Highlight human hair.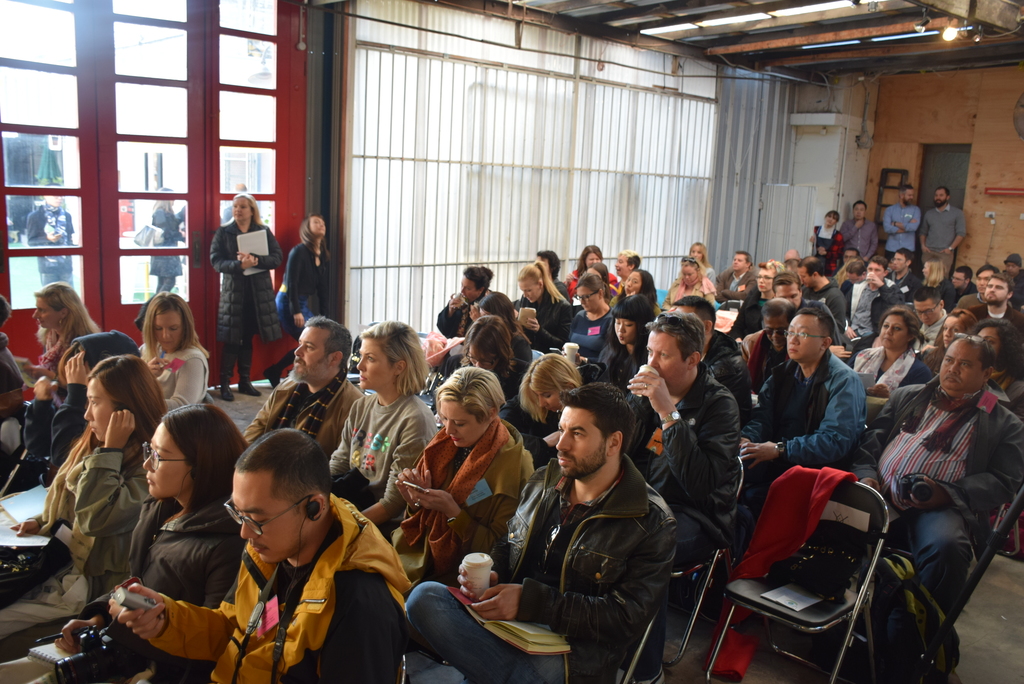
Highlighted region: [left=61, top=356, right=180, bottom=468].
